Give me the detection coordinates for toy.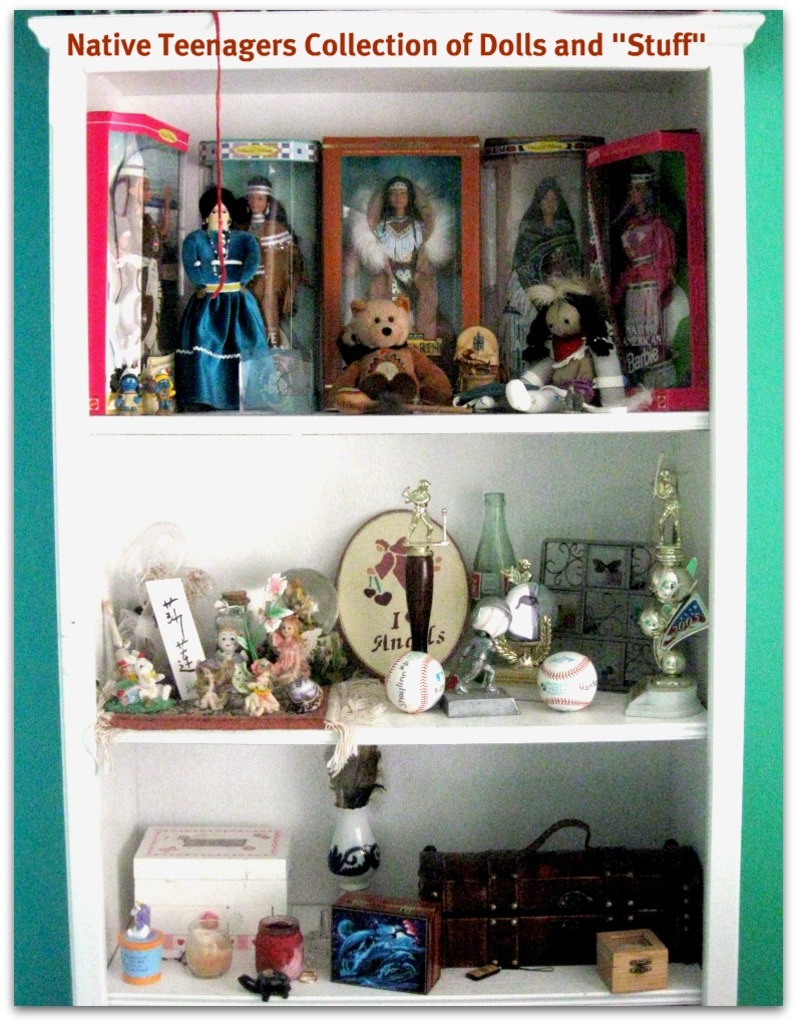
{"left": 630, "top": 461, "right": 706, "bottom": 718}.
